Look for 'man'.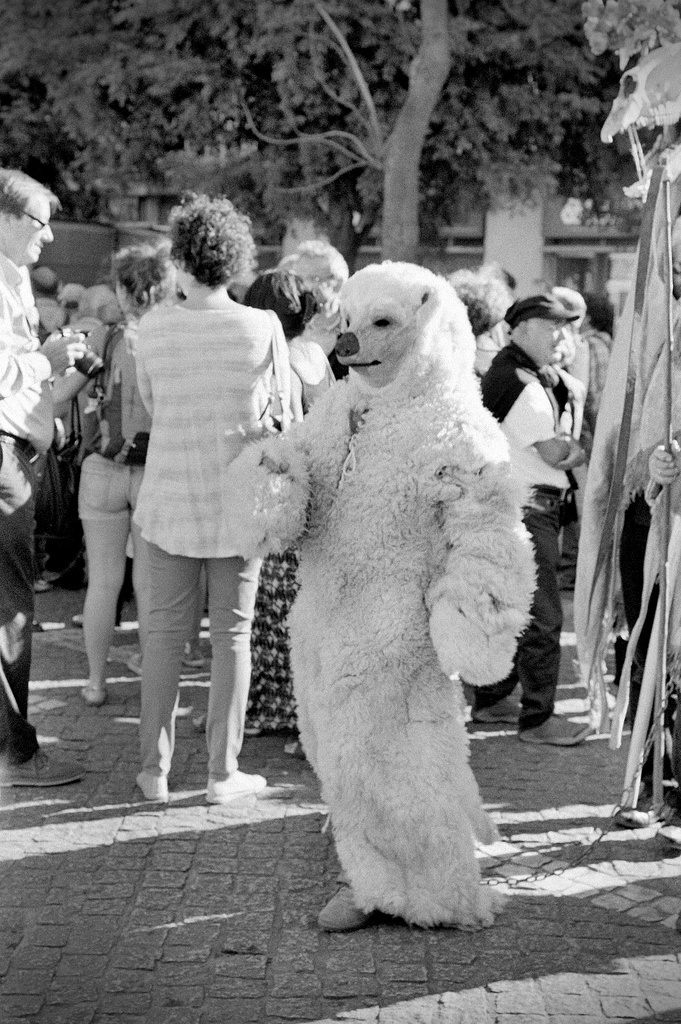
Found: bbox=(470, 298, 592, 749).
